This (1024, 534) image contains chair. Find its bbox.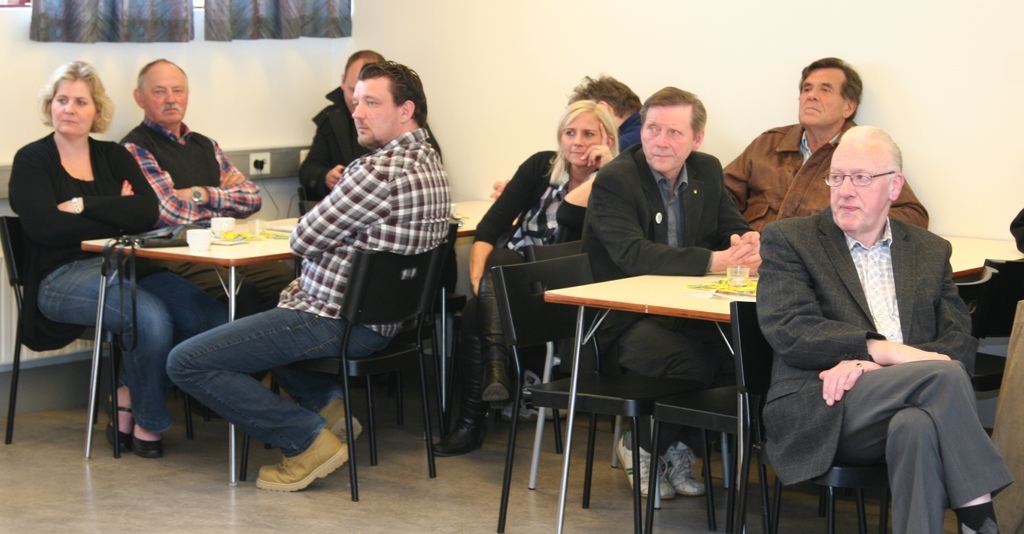
crop(489, 252, 719, 532).
